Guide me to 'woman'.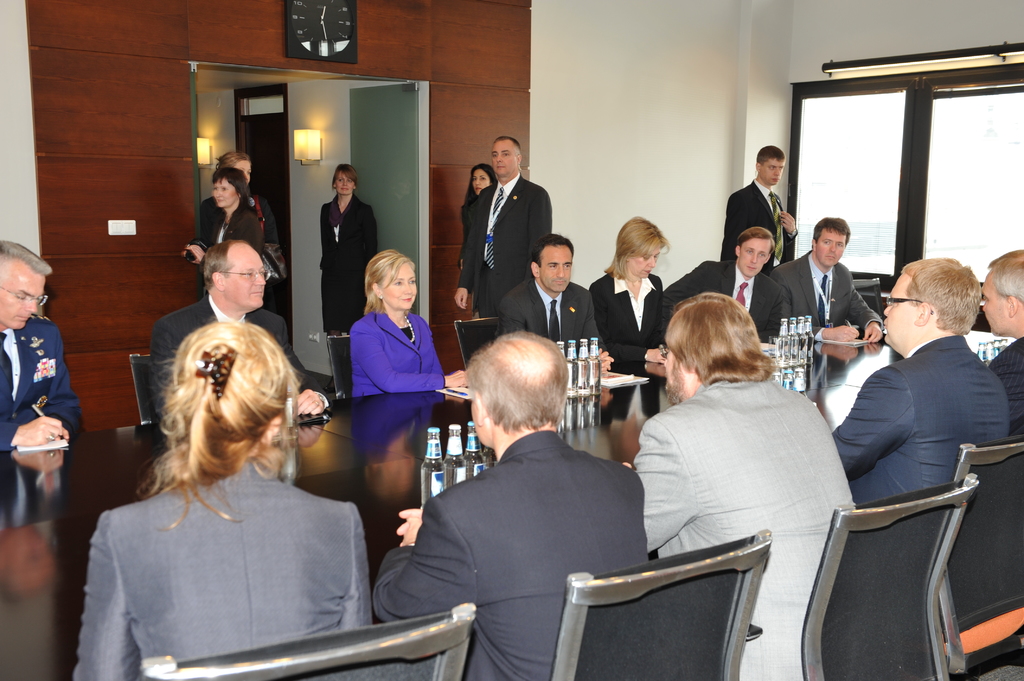
Guidance: BBox(183, 163, 263, 259).
